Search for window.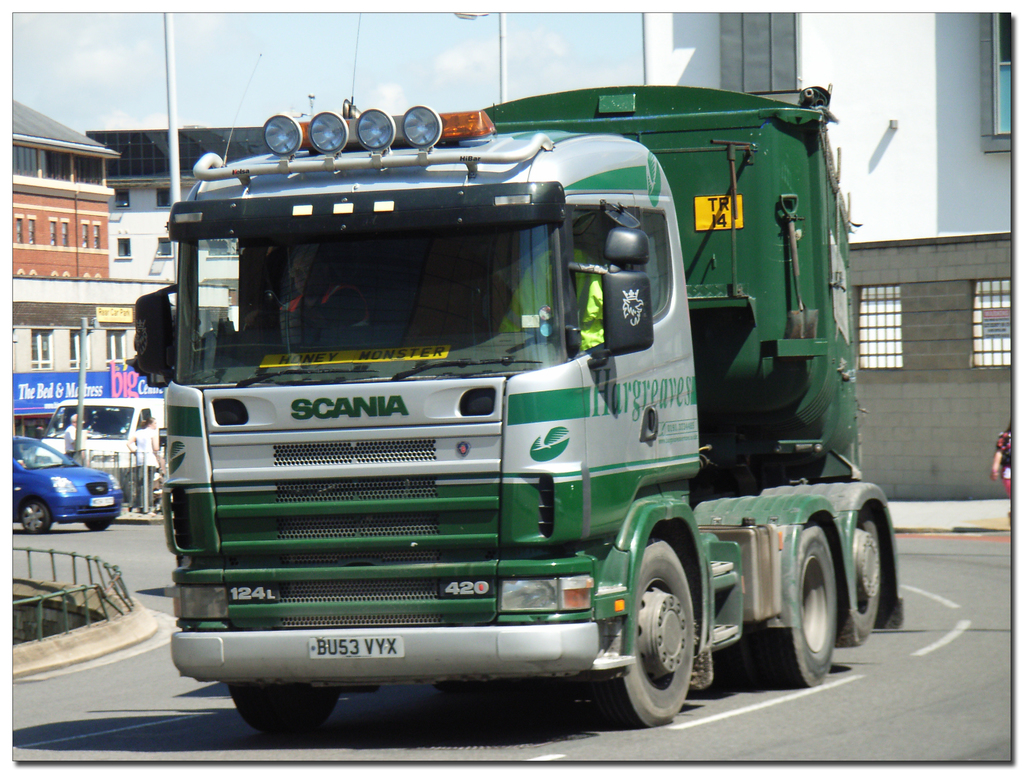
Found at [91, 224, 100, 249].
